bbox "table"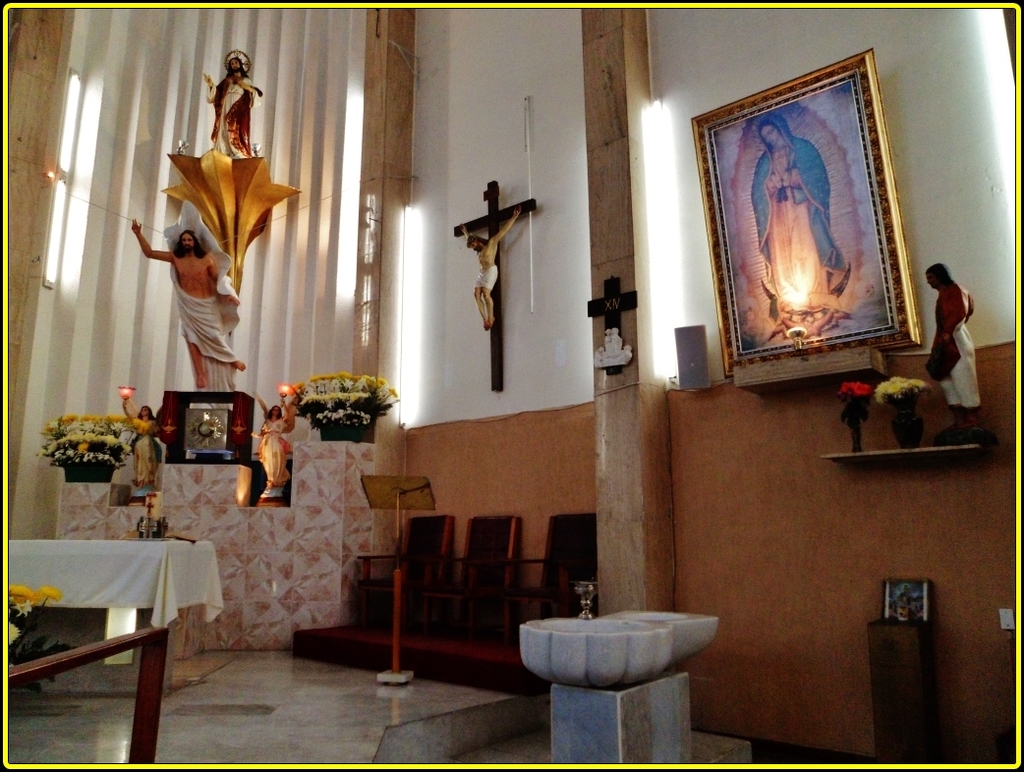
region(11, 539, 212, 744)
